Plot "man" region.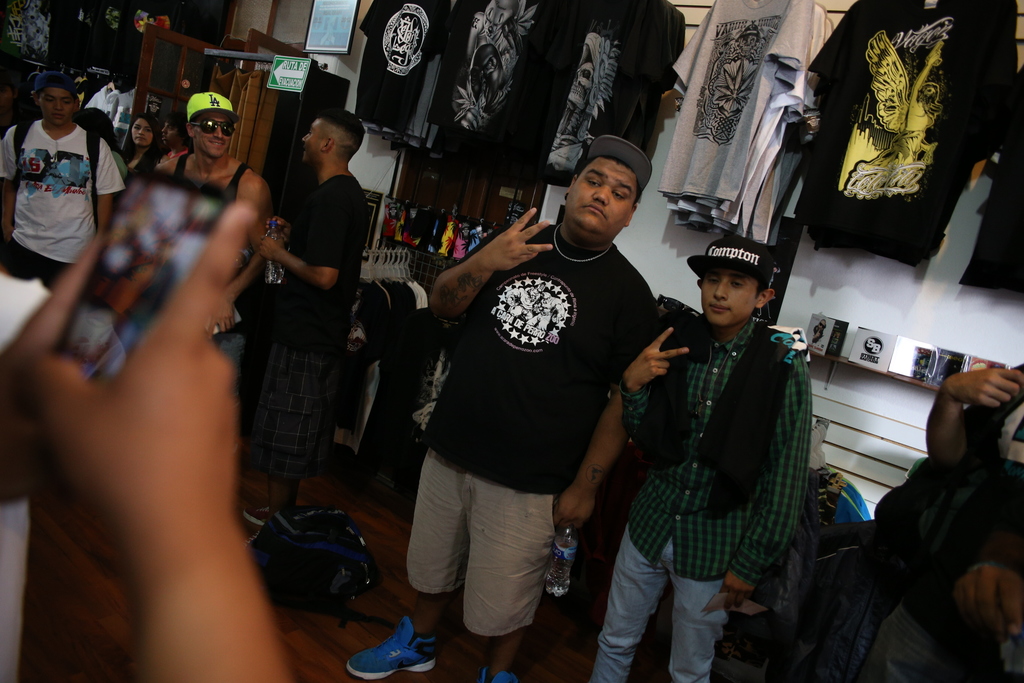
Plotted at <bbox>260, 111, 378, 501</bbox>.
